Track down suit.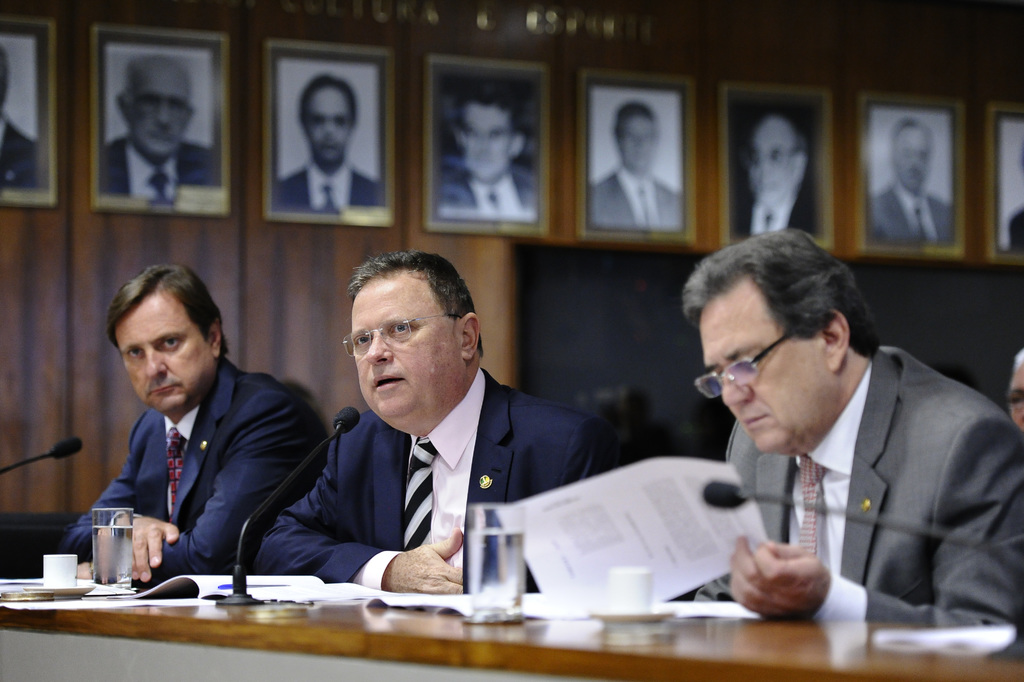
Tracked to (left=276, top=162, right=384, bottom=215).
